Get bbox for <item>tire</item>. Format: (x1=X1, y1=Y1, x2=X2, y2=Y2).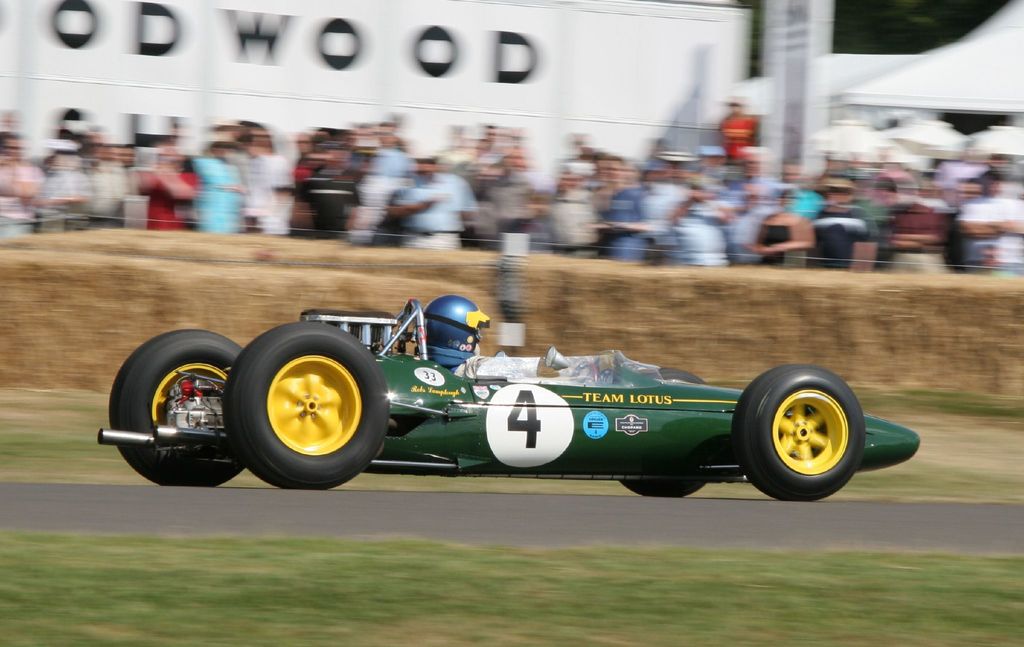
(x1=614, y1=368, x2=713, y2=496).
